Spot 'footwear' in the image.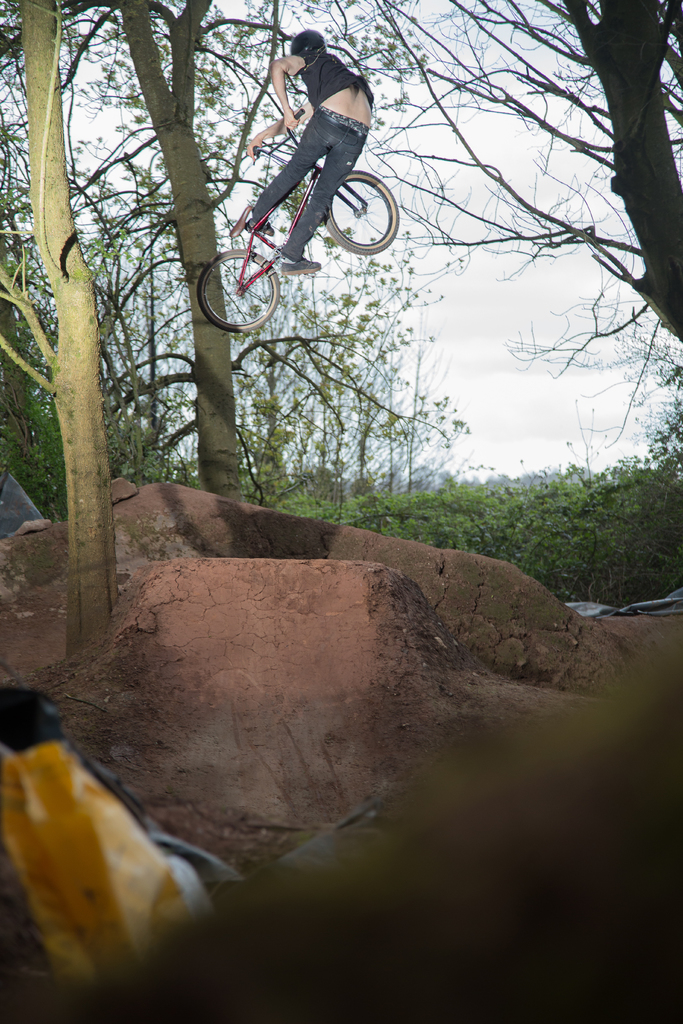
'footwear' found at <bbox>243, 211, 279, 237</bbox>.
